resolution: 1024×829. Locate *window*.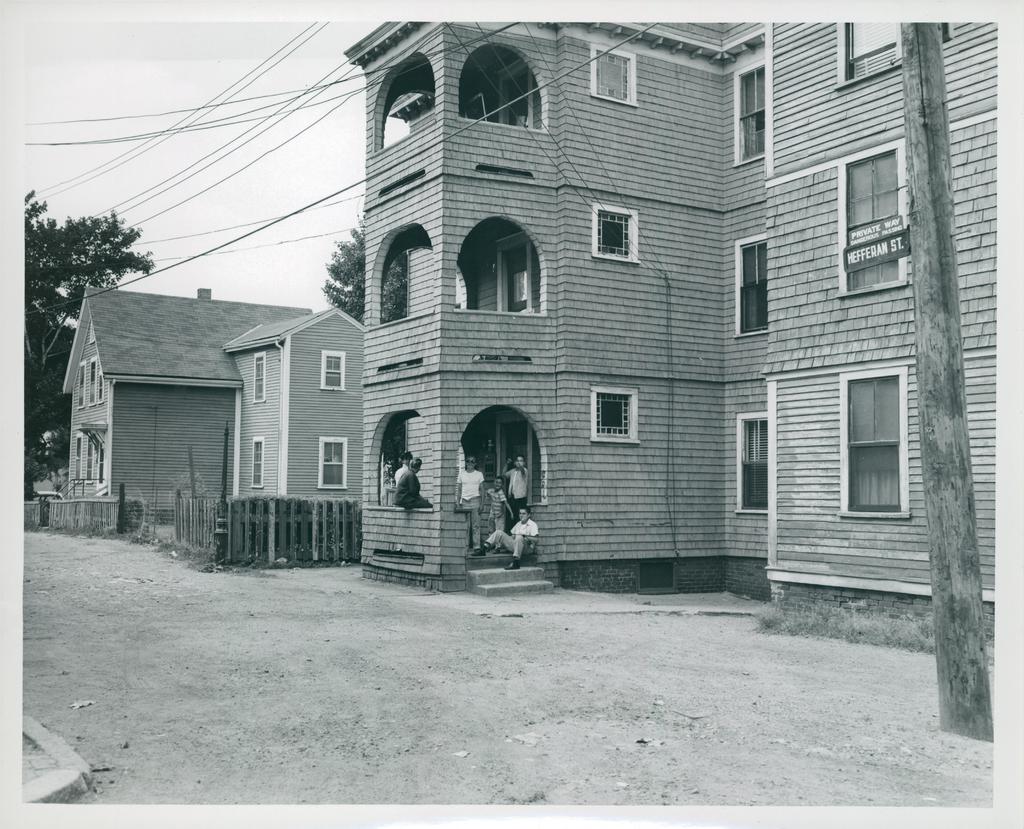
locate(248, 439, 264, 489).
